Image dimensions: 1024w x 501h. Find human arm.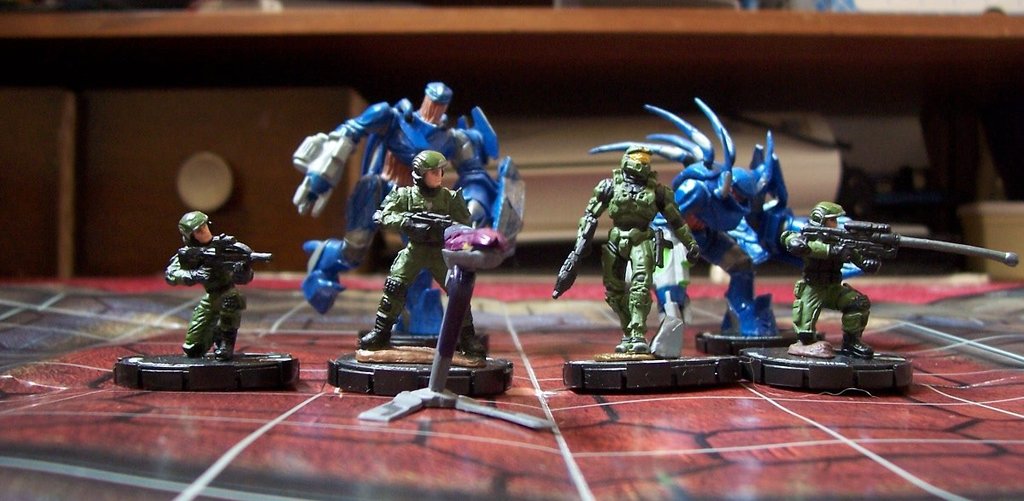
x1=440 y1=187 x2=477 y2=283.
